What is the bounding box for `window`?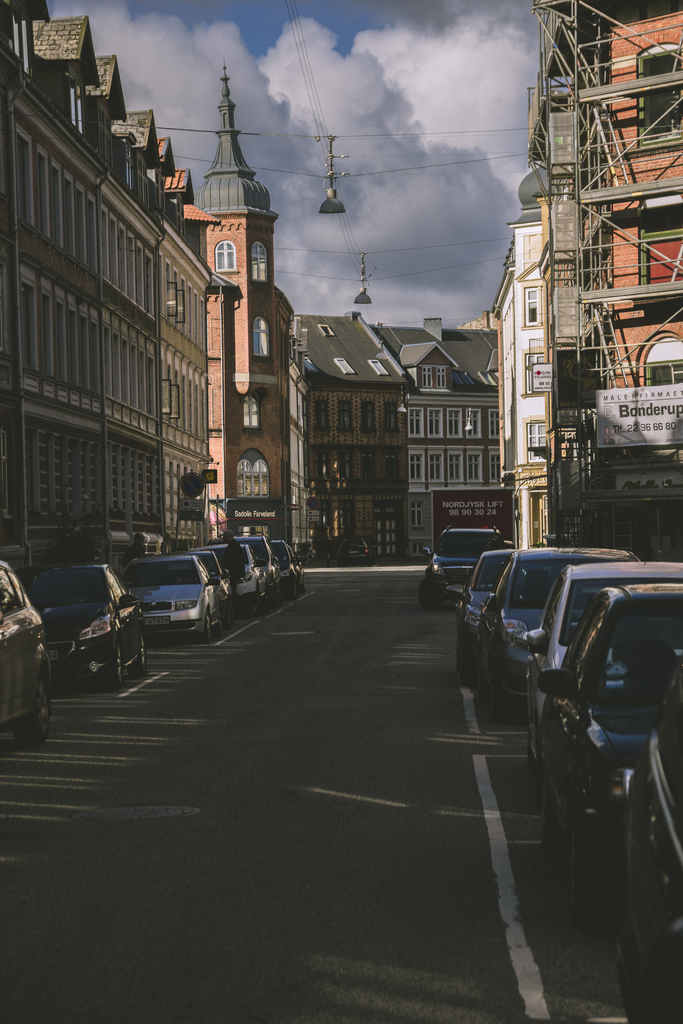
(422, 367, 430, 384).
